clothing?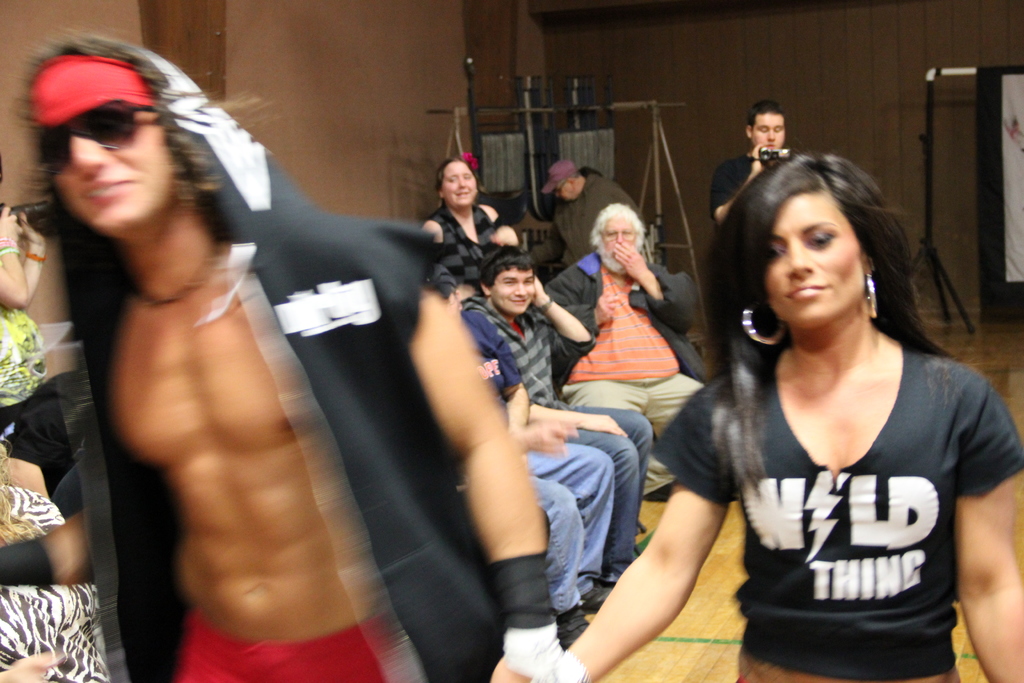
(left=554, top=164, right=648, bottom=281)
